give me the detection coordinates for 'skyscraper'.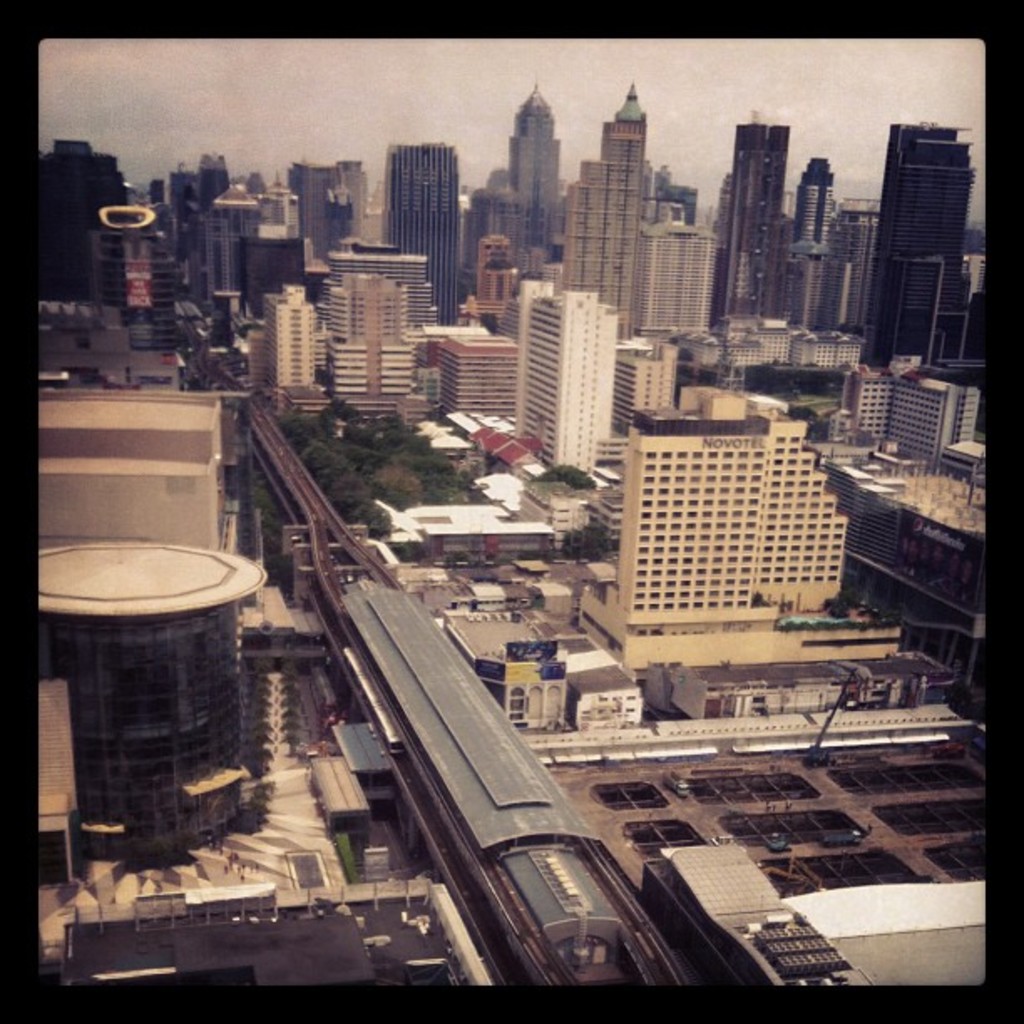
bbox(785, 141, 820, 330).
